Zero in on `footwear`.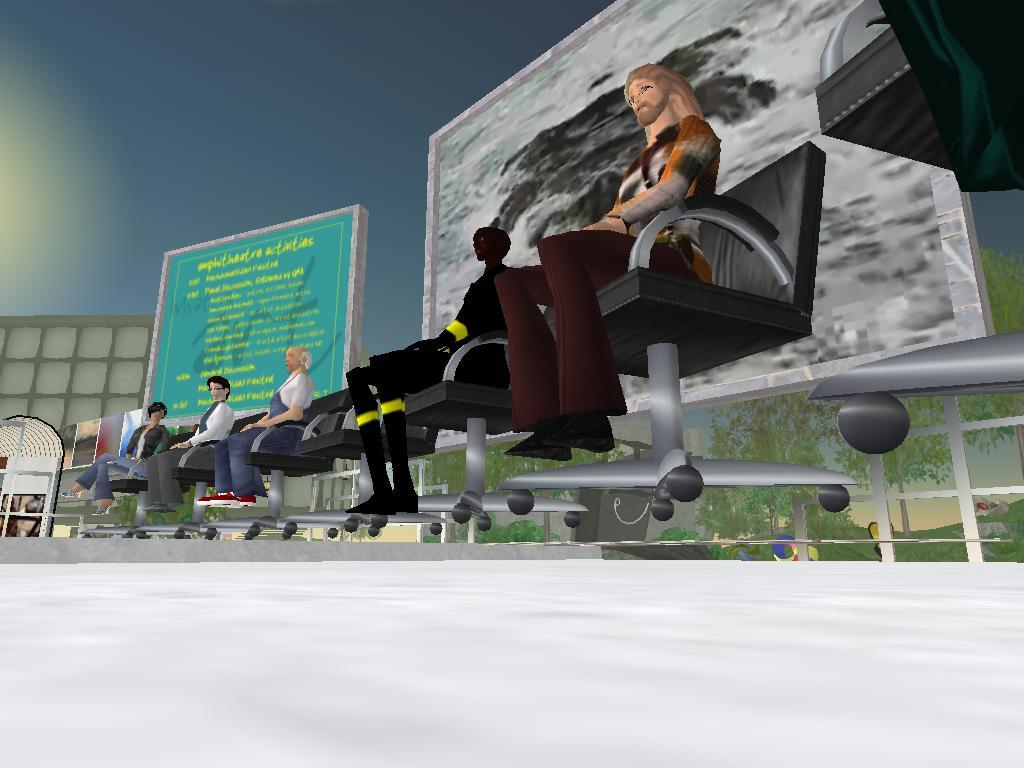
Zeroed in: select_region(507, 427, 571, 458).
